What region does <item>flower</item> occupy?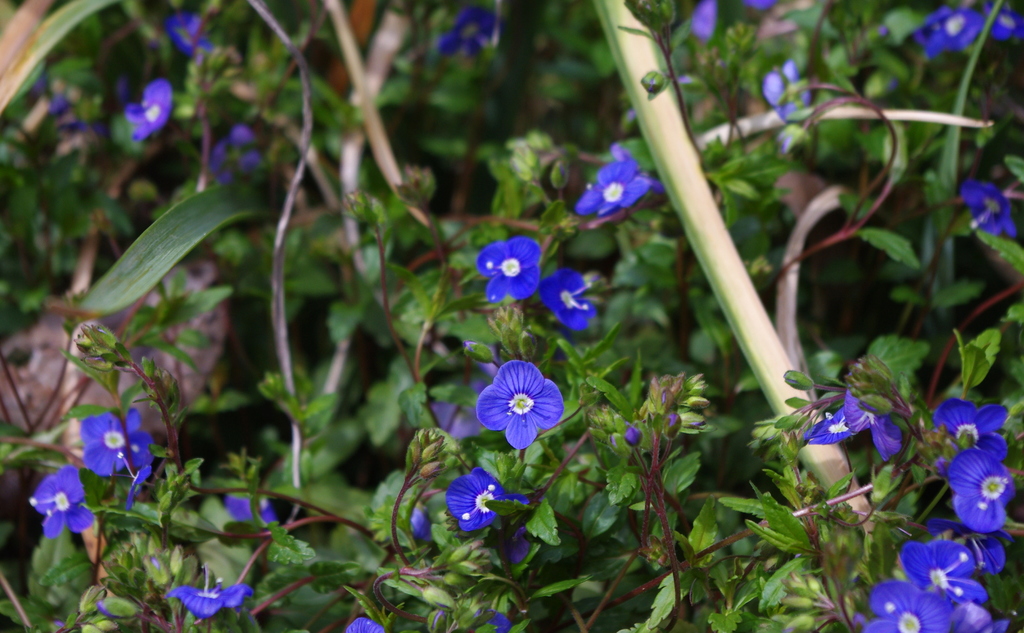
(left=124, top=81, right=170, bottom=140).
